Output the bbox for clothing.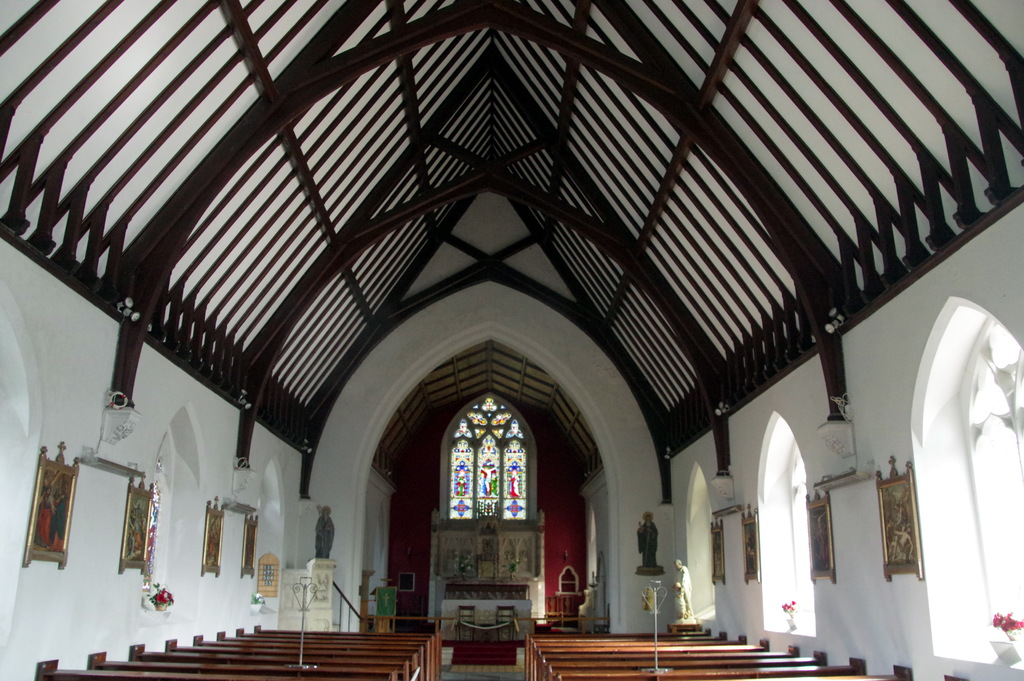
l=638, t=519, r=660, b=568.
